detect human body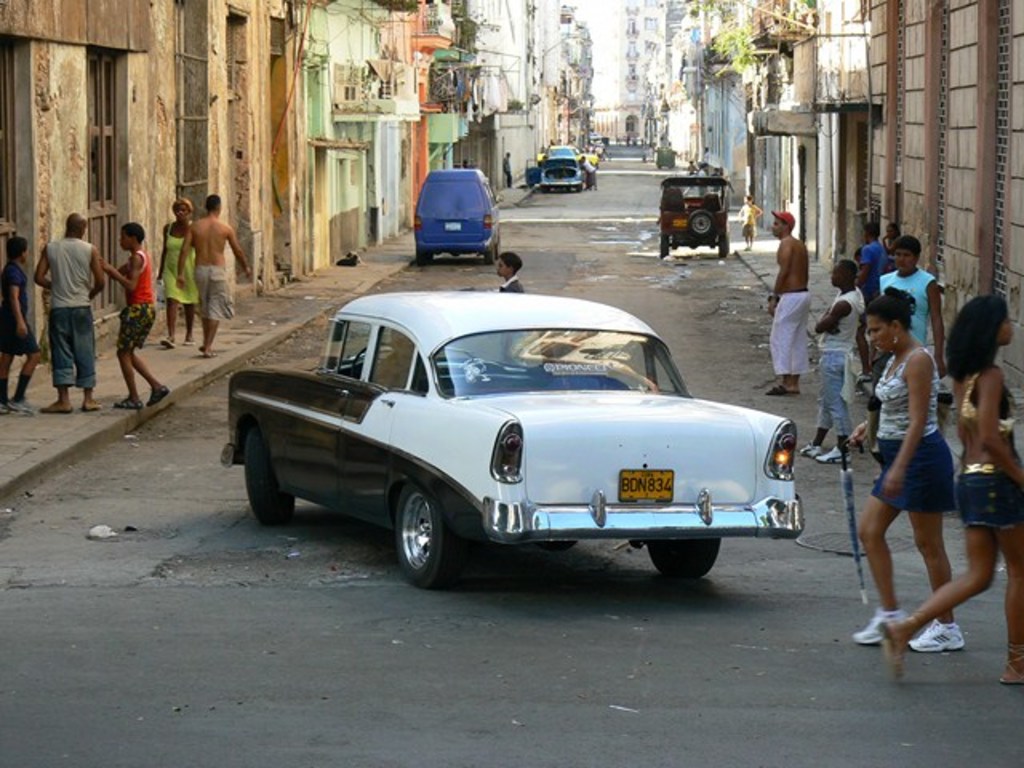
(x1=35, y1=240, x2=106, y2=411)
